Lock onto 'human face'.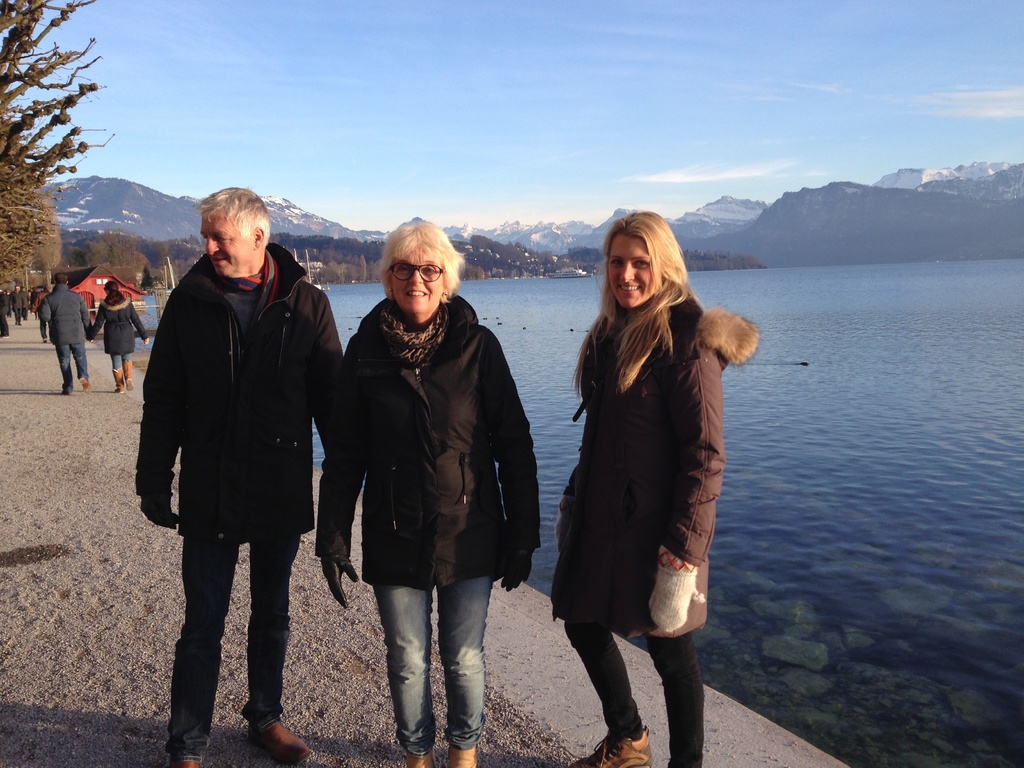
Locked: select_region(200, 220, 258, 276).
